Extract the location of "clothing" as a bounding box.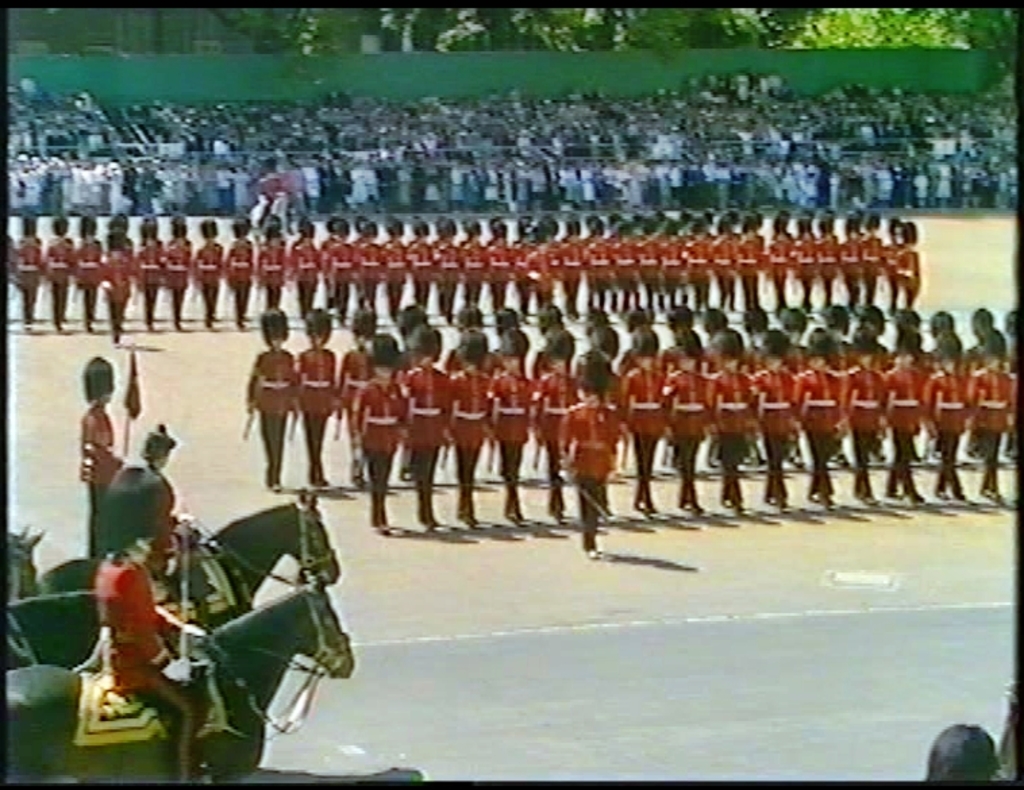
{"x1": 444, "y1": 238, "x2": 470, "y2": 332}.
